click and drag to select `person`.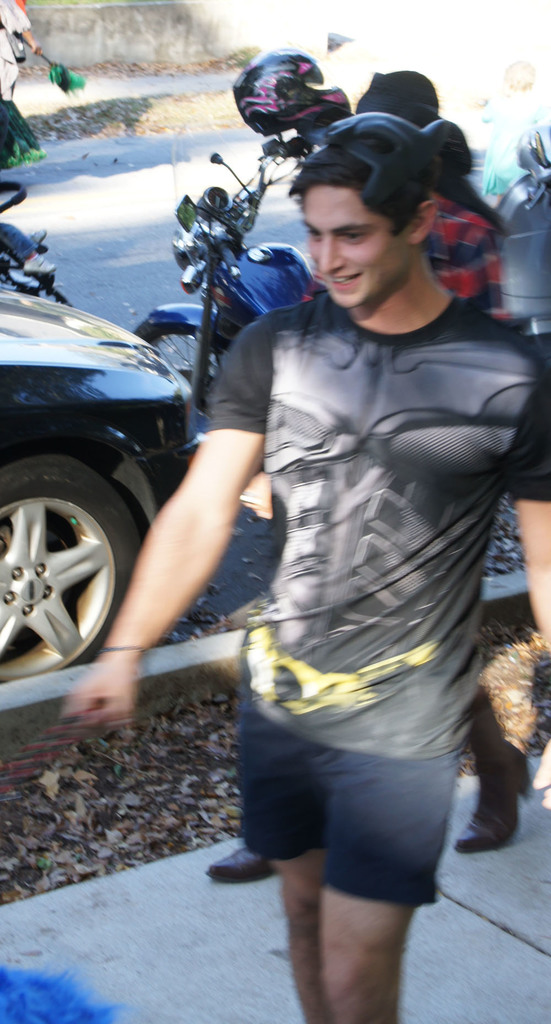
Selection: BBox(54, 107, 550, 1023).
